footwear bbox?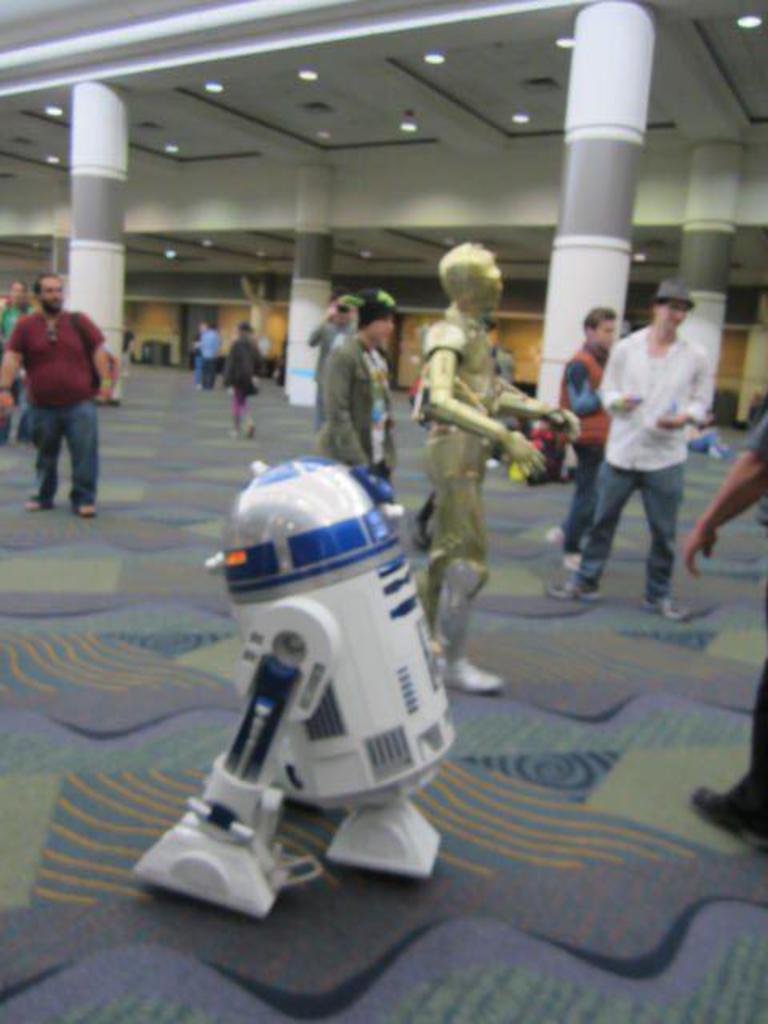
BBox(694, 779, 757, 838)
